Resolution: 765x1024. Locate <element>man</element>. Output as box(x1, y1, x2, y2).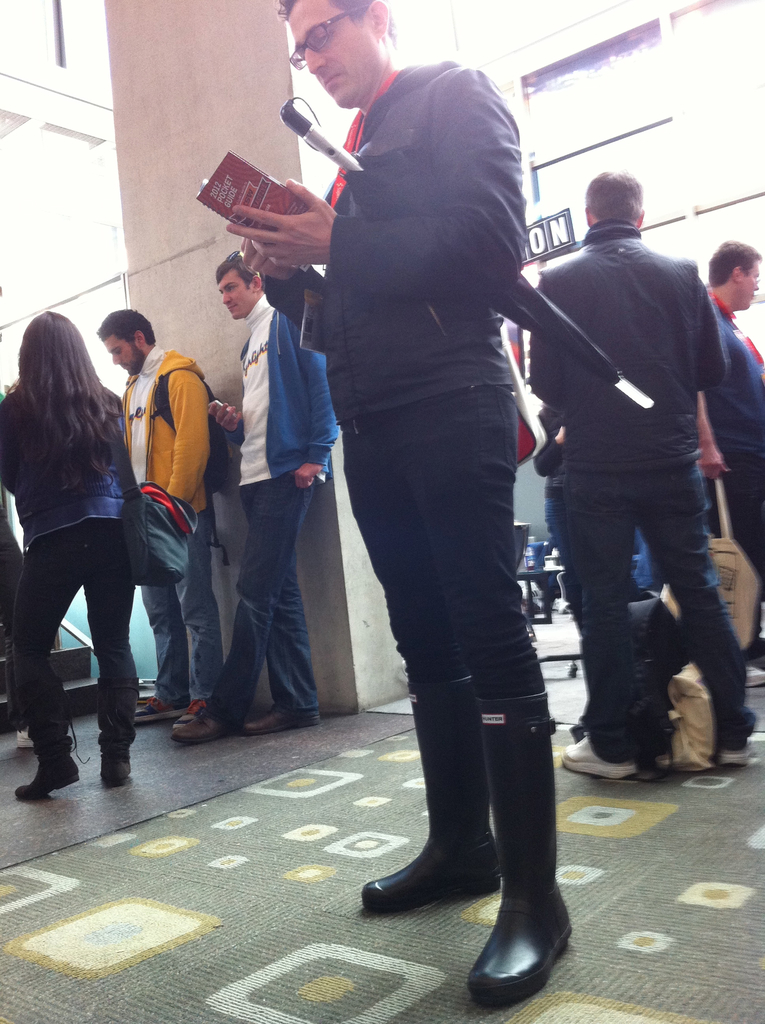
box(93, 308, 226, 753).
